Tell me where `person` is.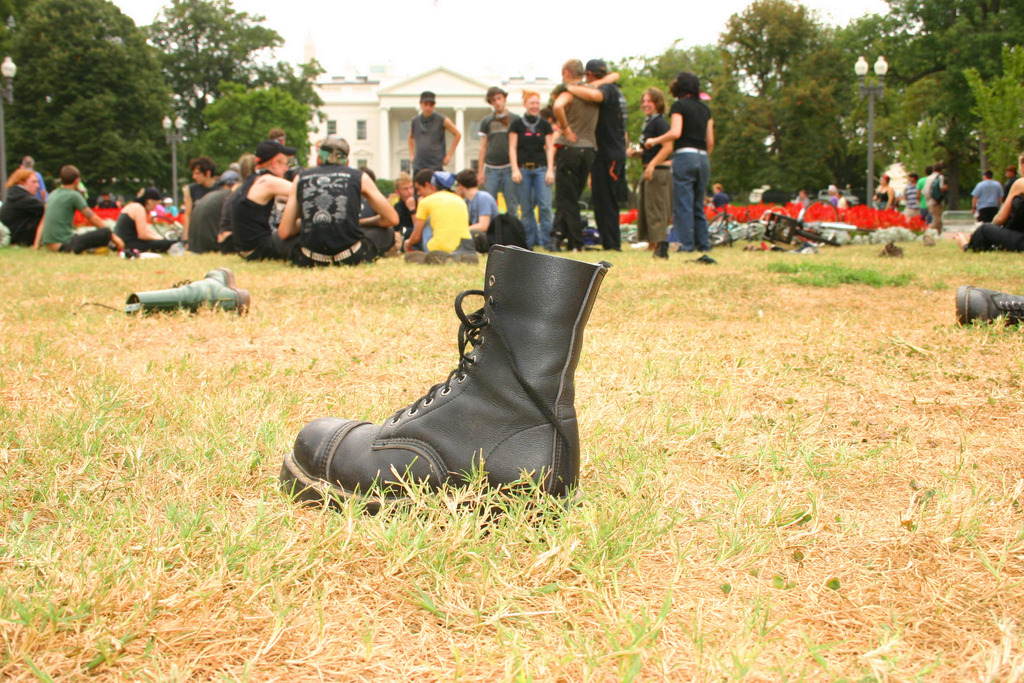
`person` is at (999, 163, 1018, 195).
